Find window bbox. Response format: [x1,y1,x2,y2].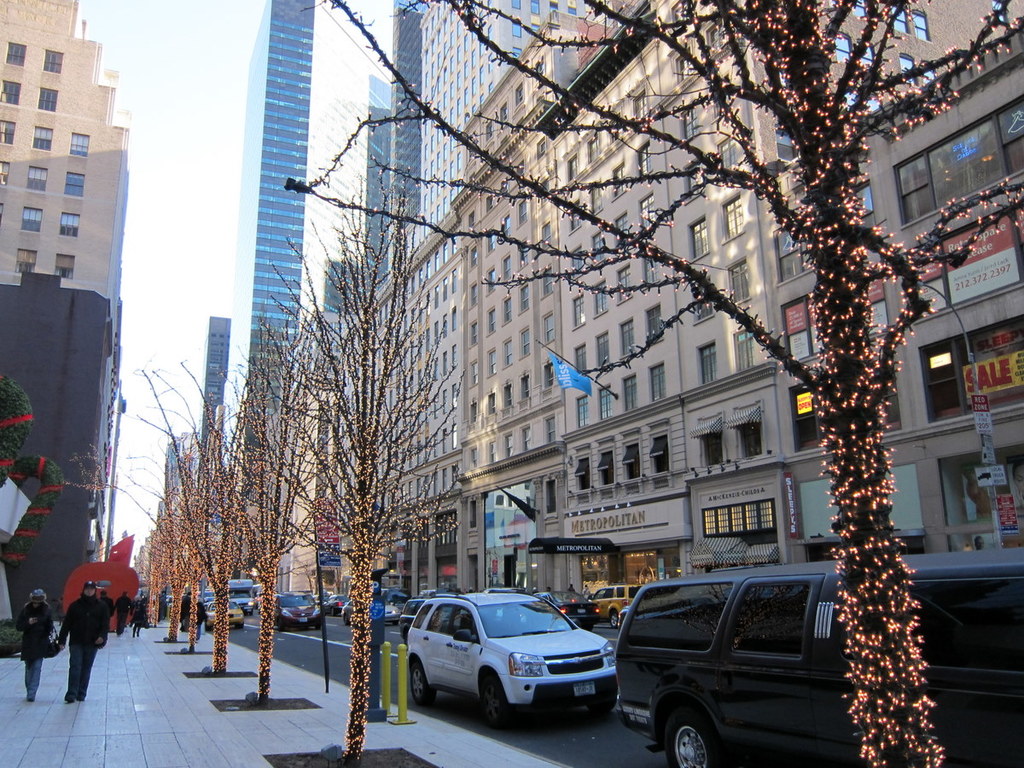
[485,230,494,252].
